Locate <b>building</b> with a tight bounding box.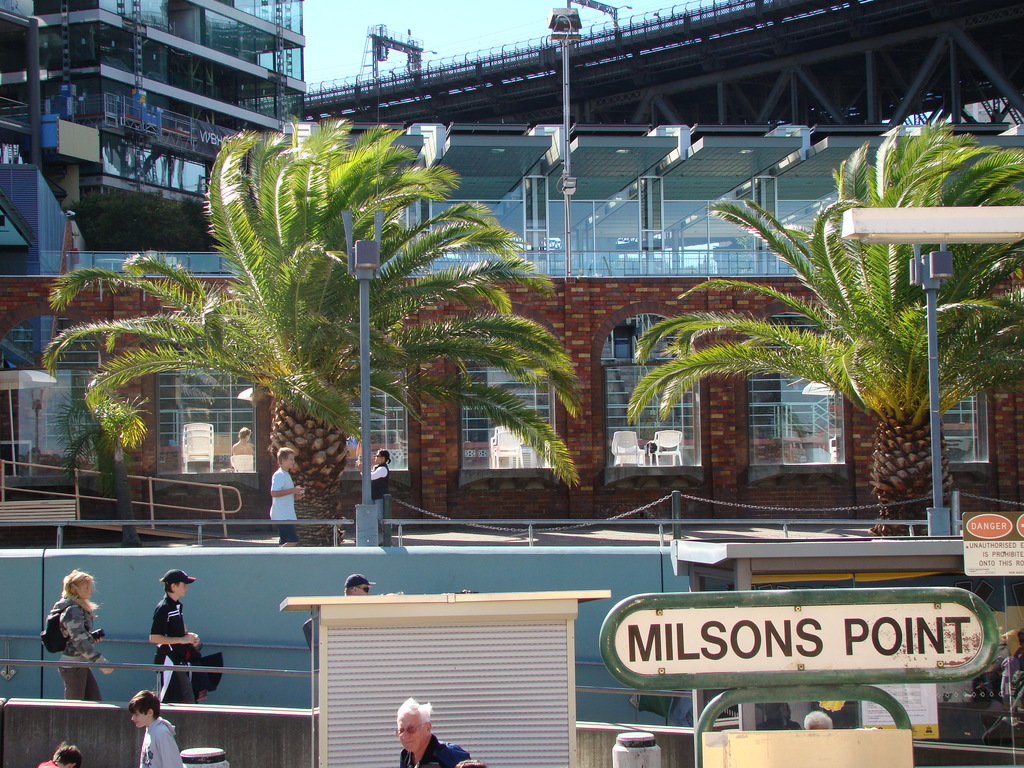
l=0, t=0, r=313, b=207.
